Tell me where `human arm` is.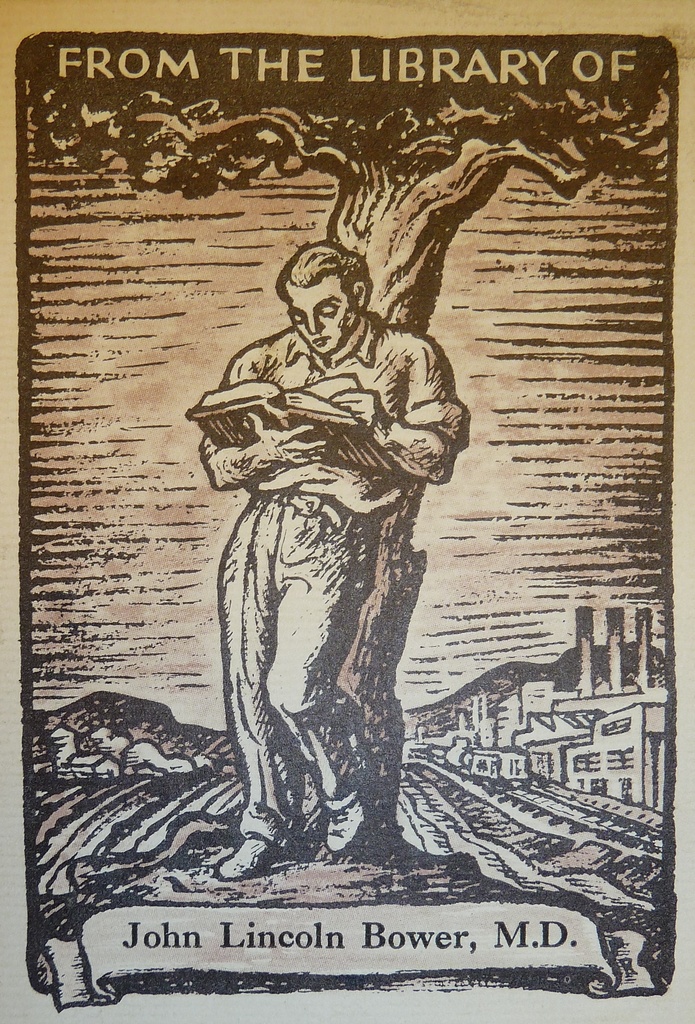
`human arm` is at [x1=196, y1=347, x2=327, y2=492].
